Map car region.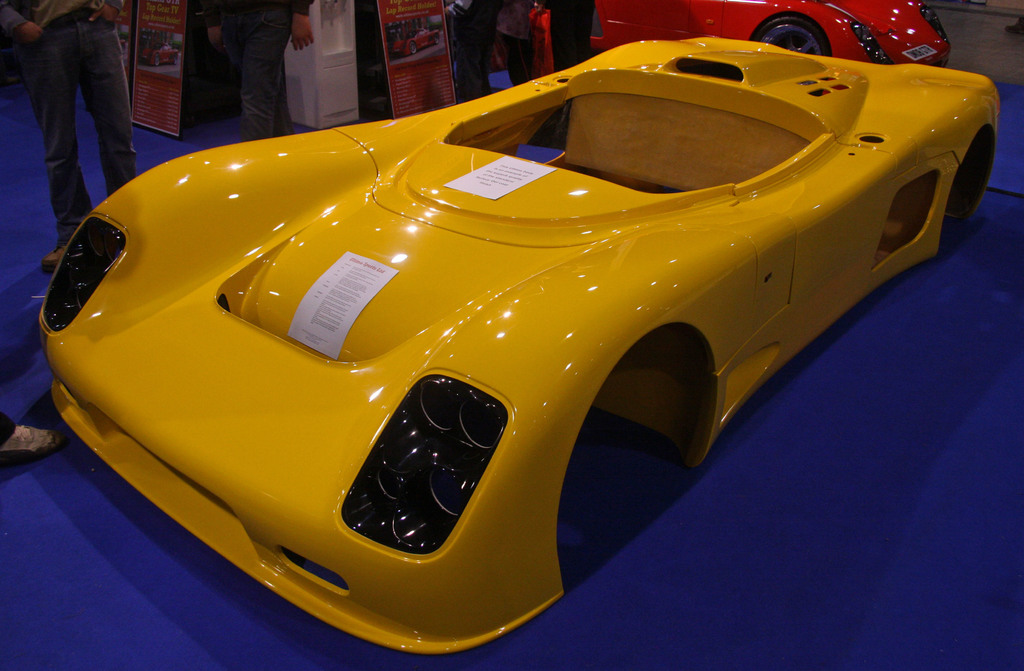
Mapped to l=38, t=31, r=996, b=653.
